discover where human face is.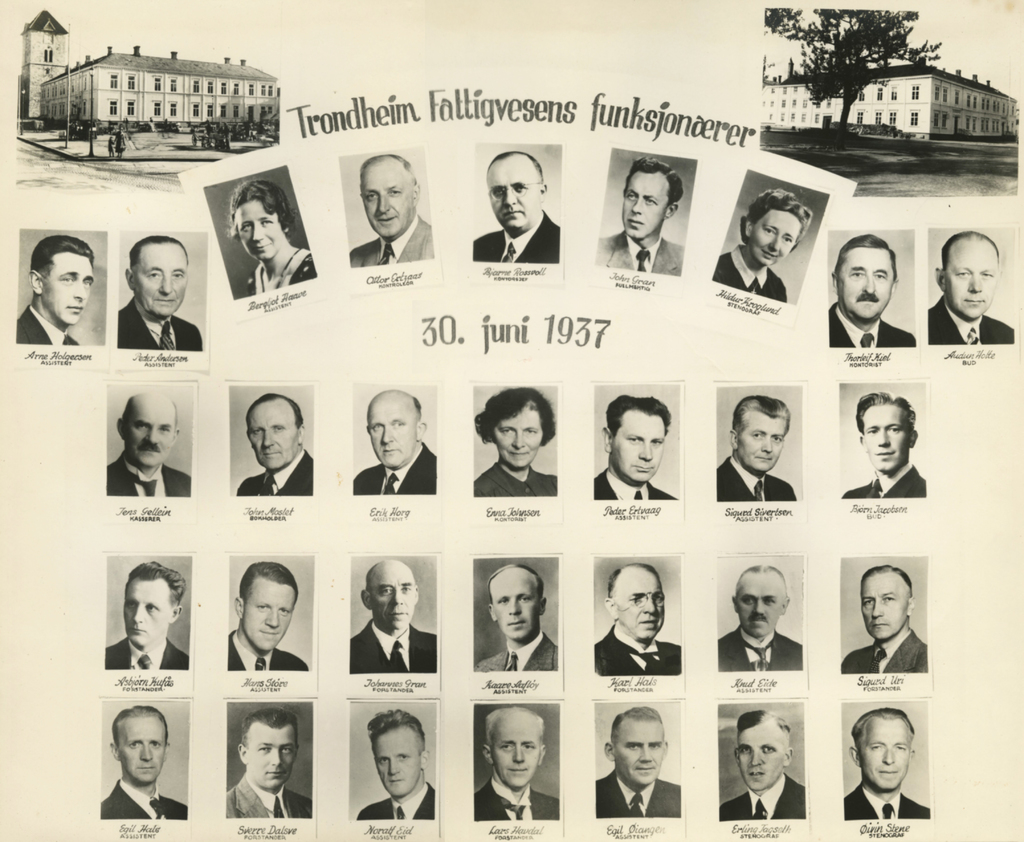
Discovered at 483 160 538 223.
